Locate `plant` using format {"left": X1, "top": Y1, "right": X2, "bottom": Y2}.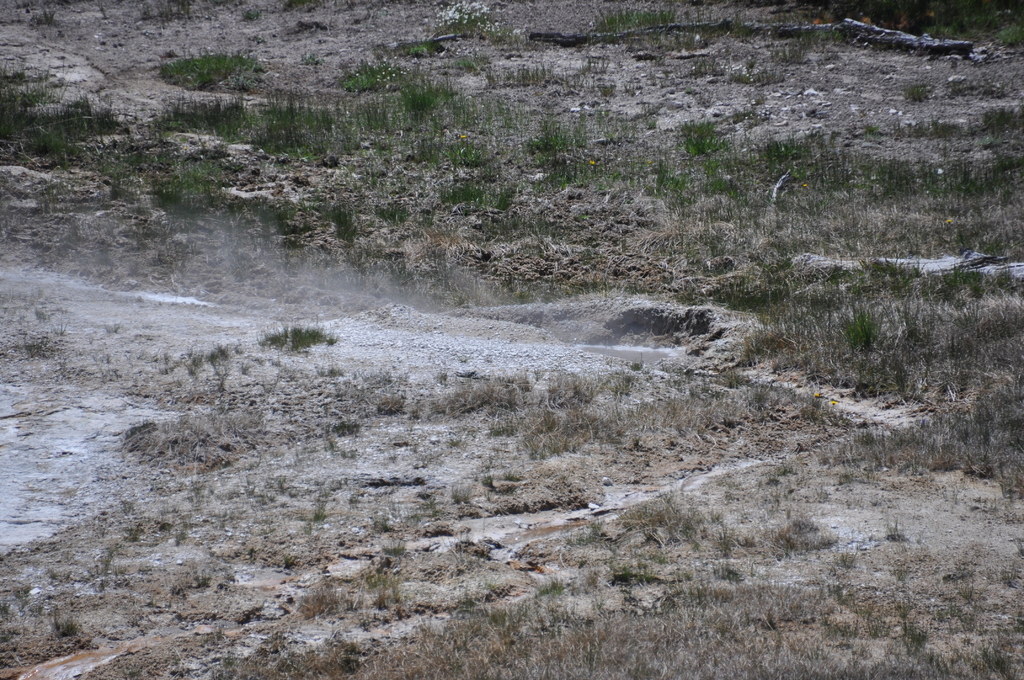
{"left": 26, "top": 3, "right": 53, "bottom": 28}.
